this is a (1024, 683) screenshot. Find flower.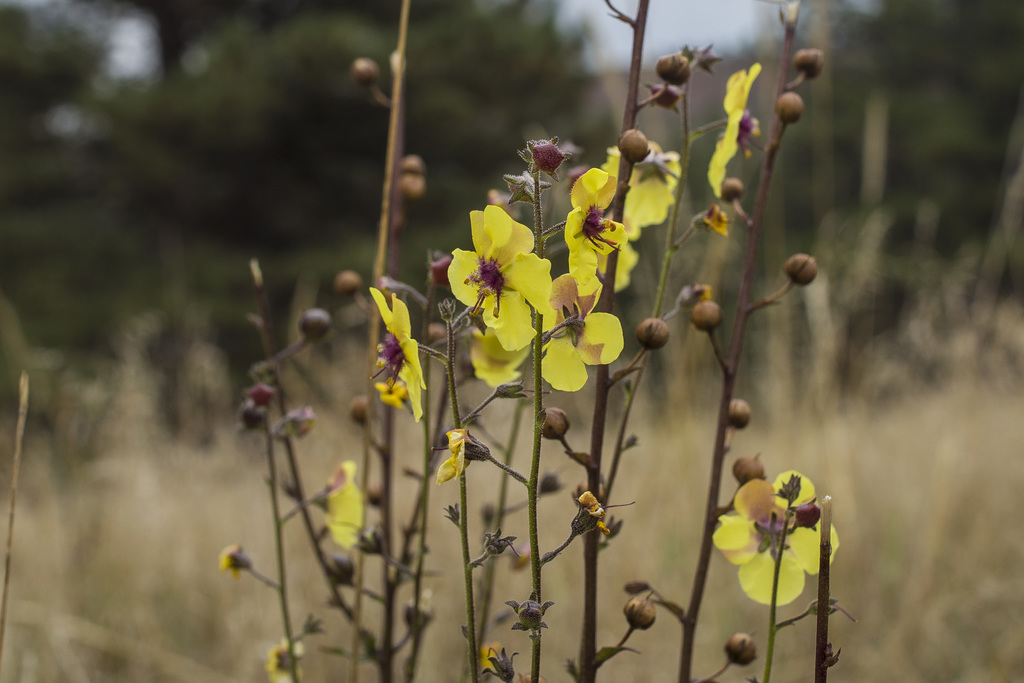
Bounding box: detection(570, 488, 610, 541).
